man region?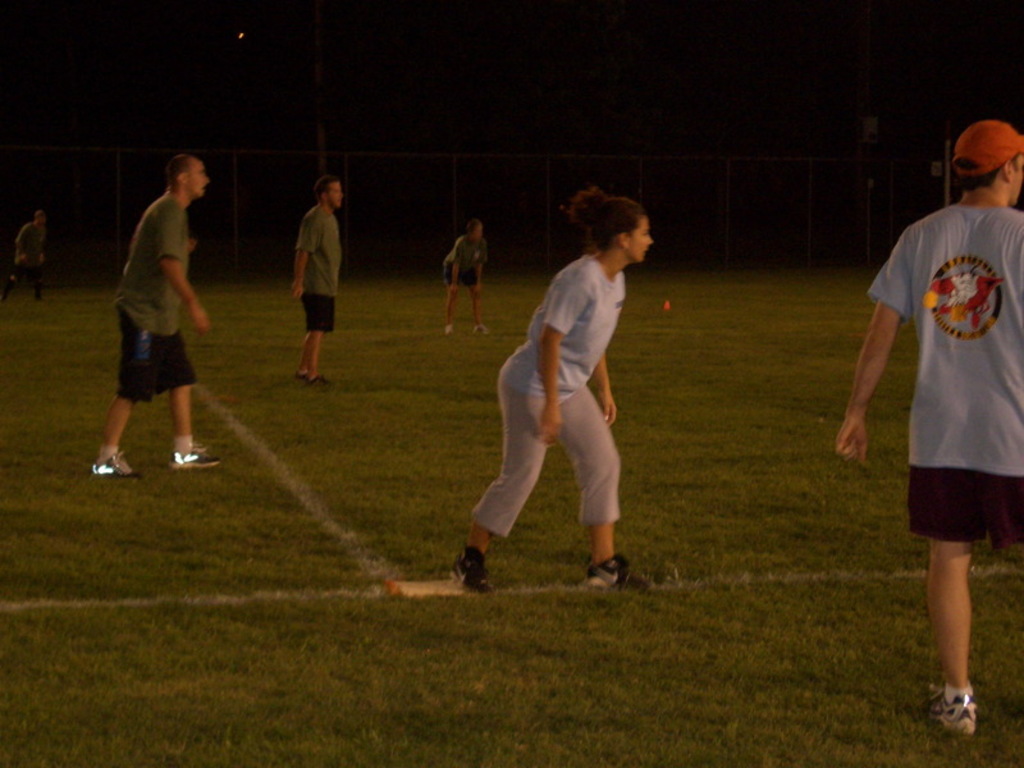
pyautogui.locateOnScreen(838, 120, 1023, 739)
